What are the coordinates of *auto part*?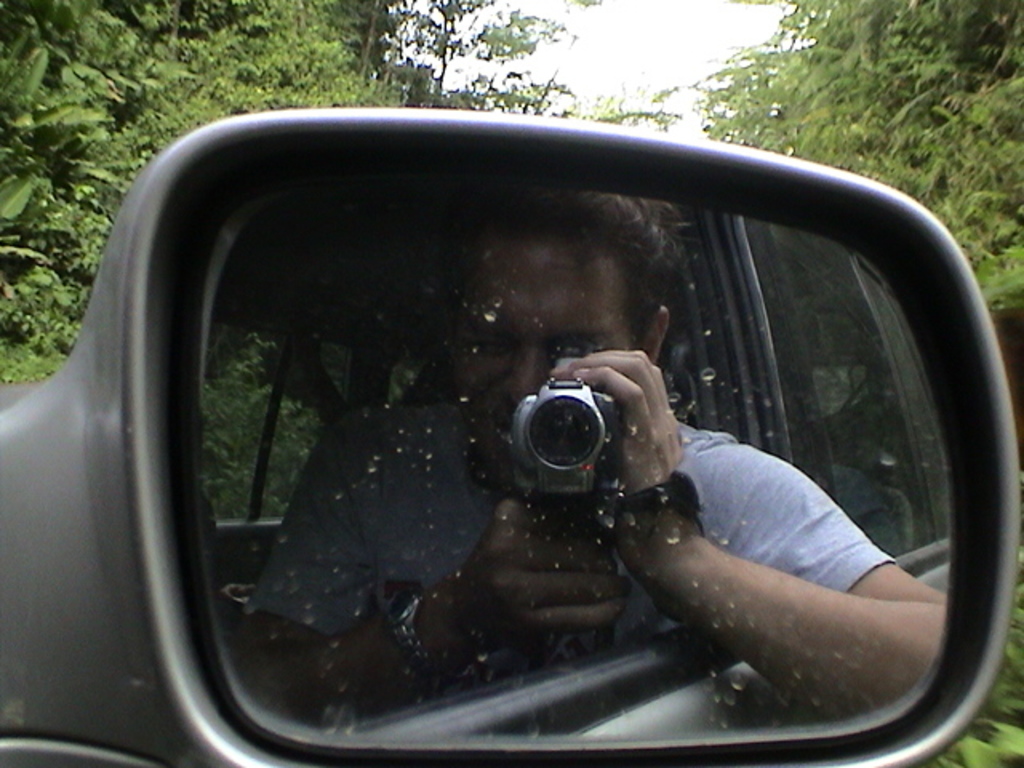
l=16, t=118, r=1010, b=767.
